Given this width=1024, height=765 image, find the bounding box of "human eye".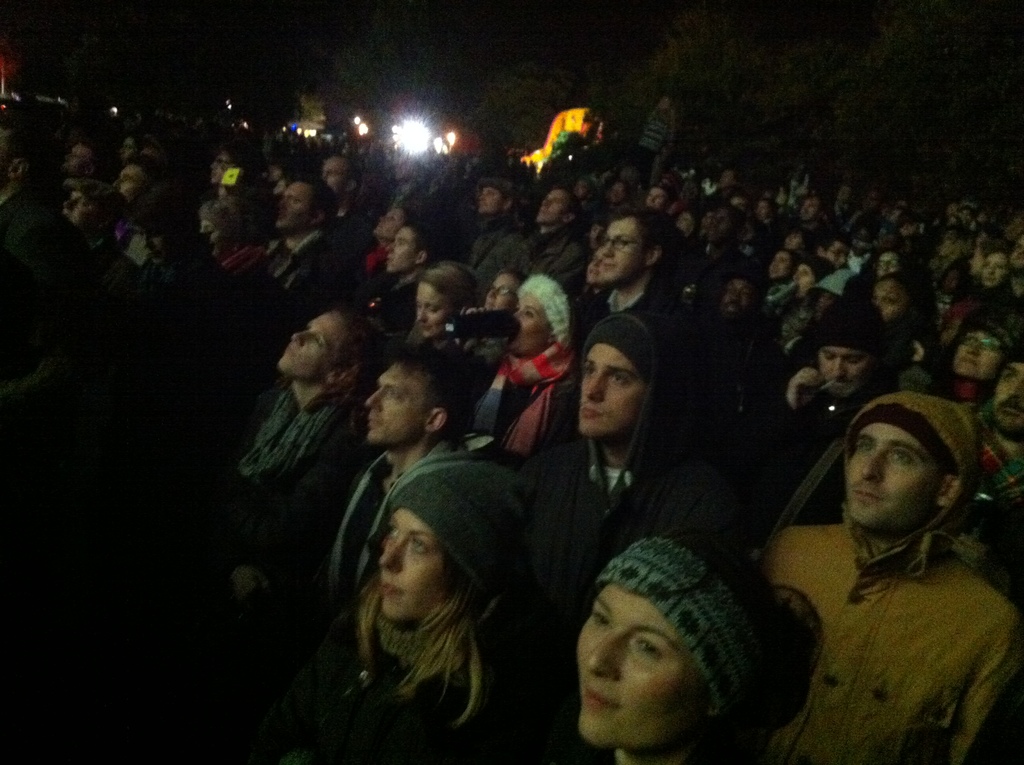
(587, 367, 595, 373).
